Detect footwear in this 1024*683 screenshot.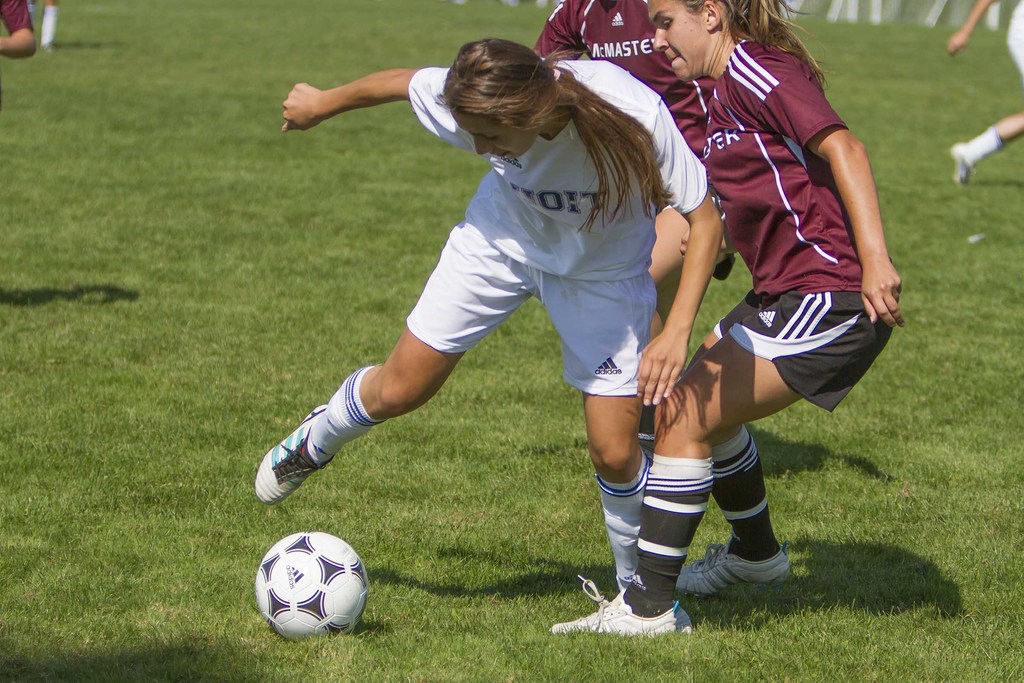
Detection: <bbox>949, 142, 977, 188</bbox>.
